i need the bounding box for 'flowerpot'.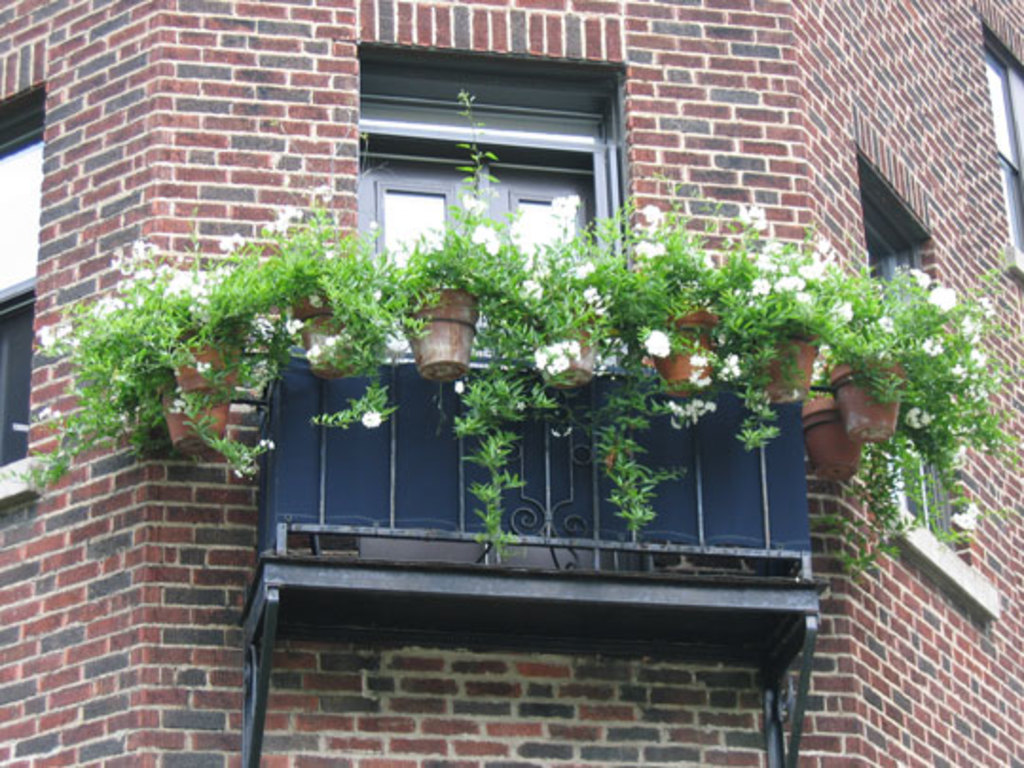
Here it is: {"x1": 167, "y1": 324, "x2": 243, "y2": 385}.
